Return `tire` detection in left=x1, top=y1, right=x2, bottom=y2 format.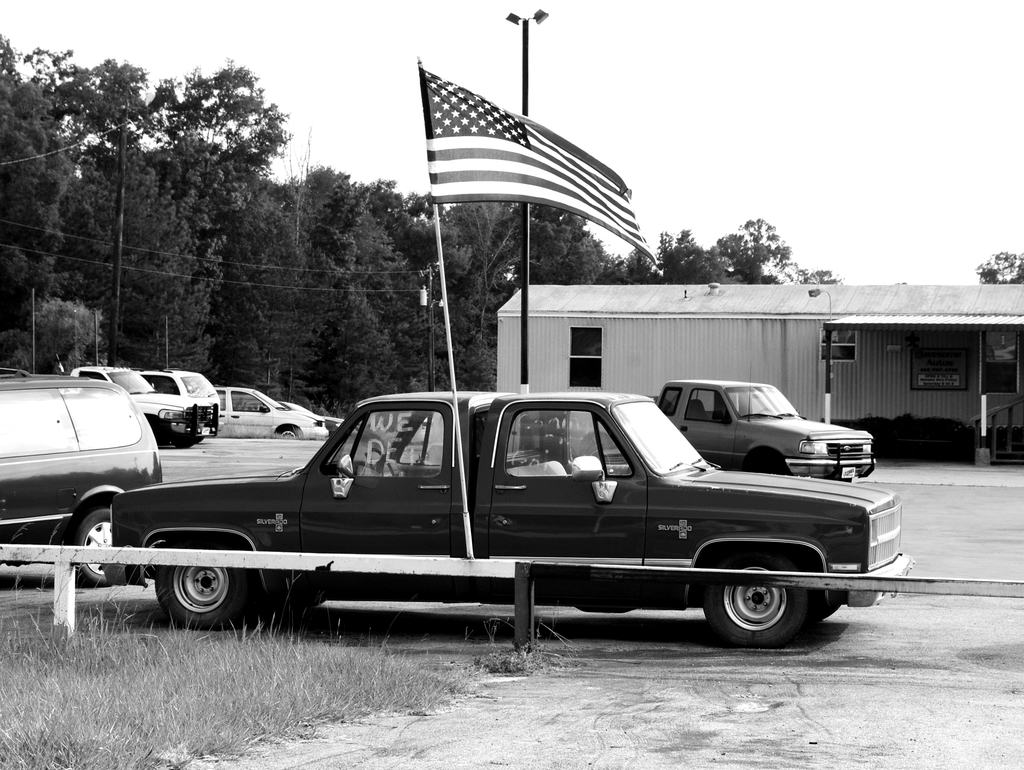
left=685, top=546, right=832, bottom=651.
